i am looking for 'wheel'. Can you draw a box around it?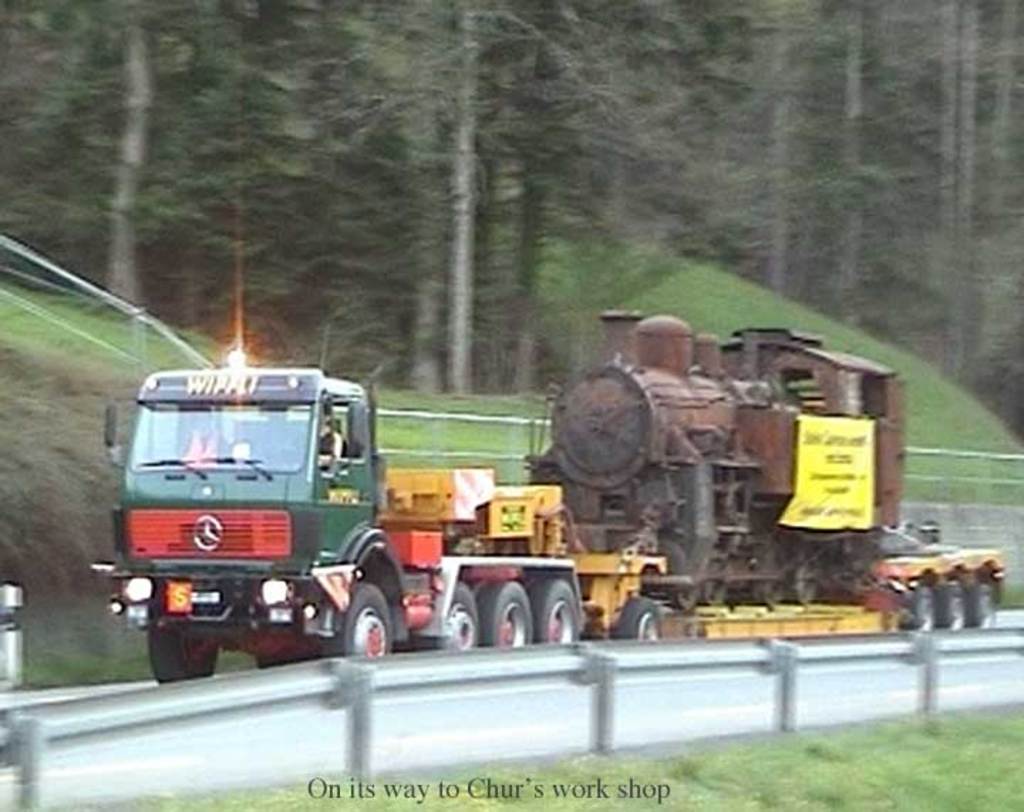
Sure, the bounding box is 609:599:668:640.
